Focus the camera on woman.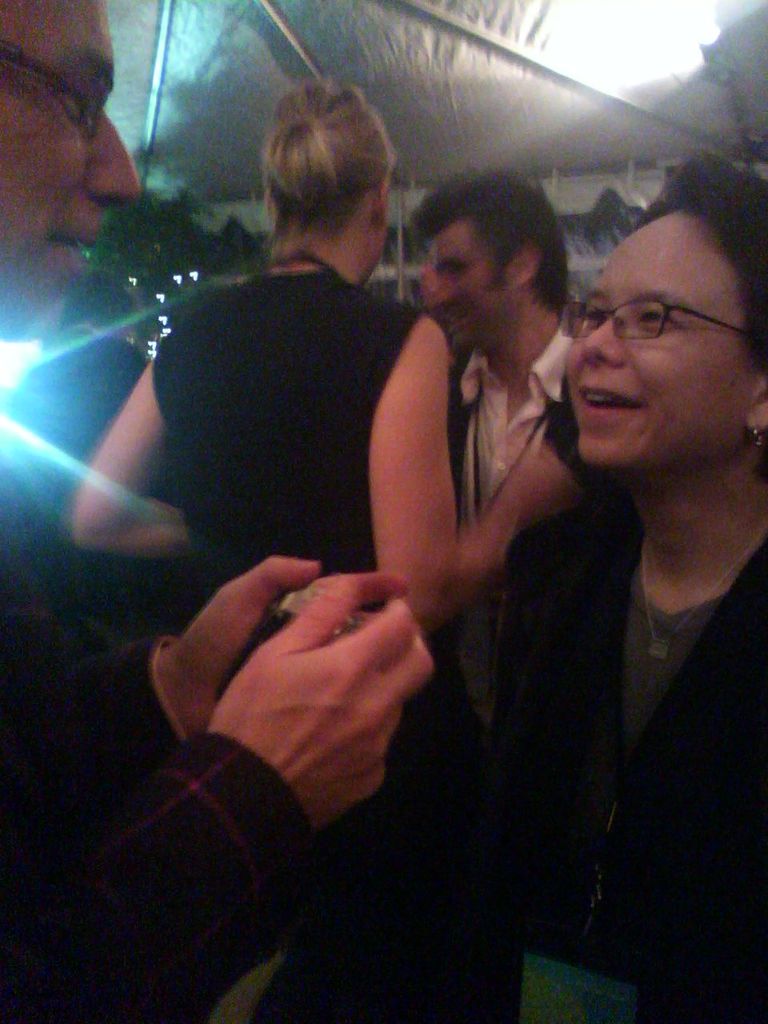
Focus region: (left=464, top=130, right=767, bottom=1023).
